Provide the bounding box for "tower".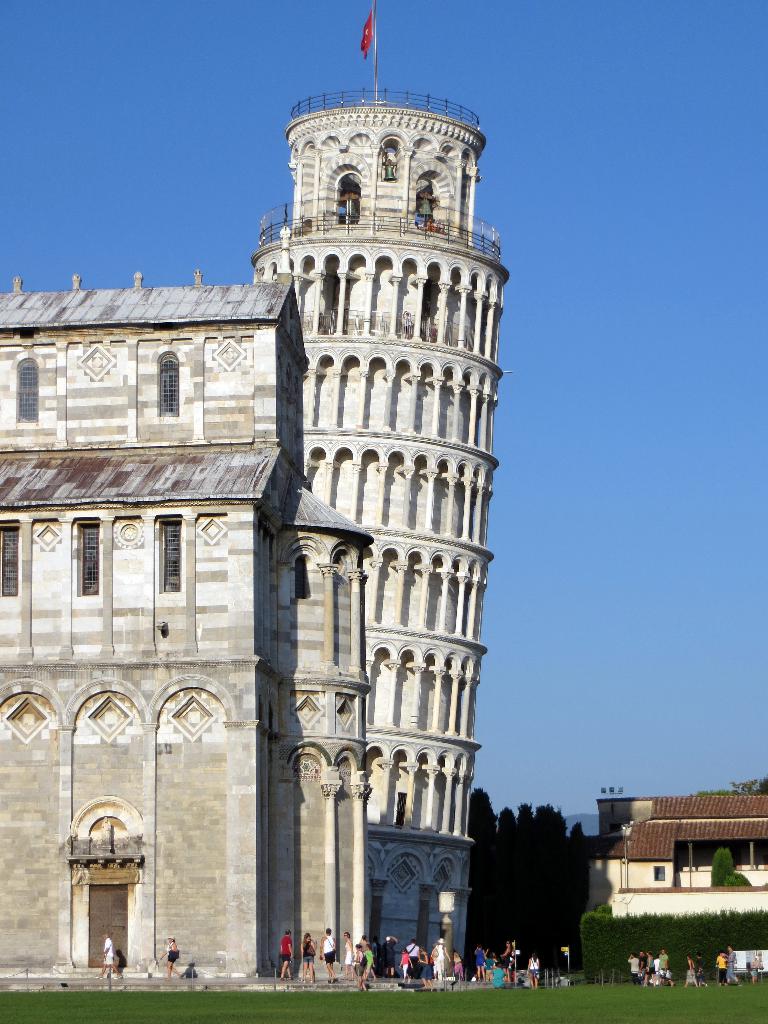
crop(250, 0, 512, 979).
